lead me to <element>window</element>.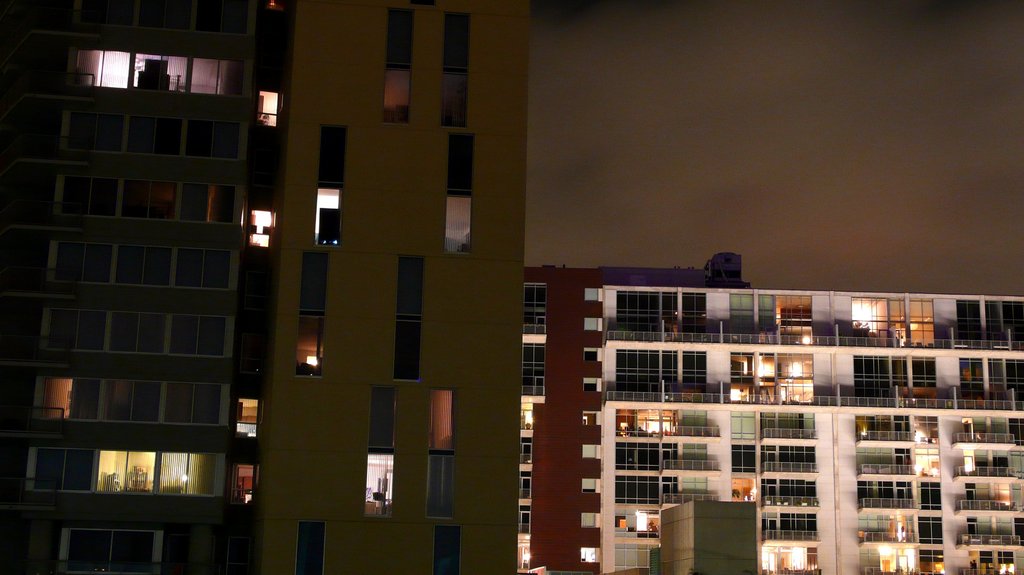
Lead to box=[188, 58, 220, 92].
